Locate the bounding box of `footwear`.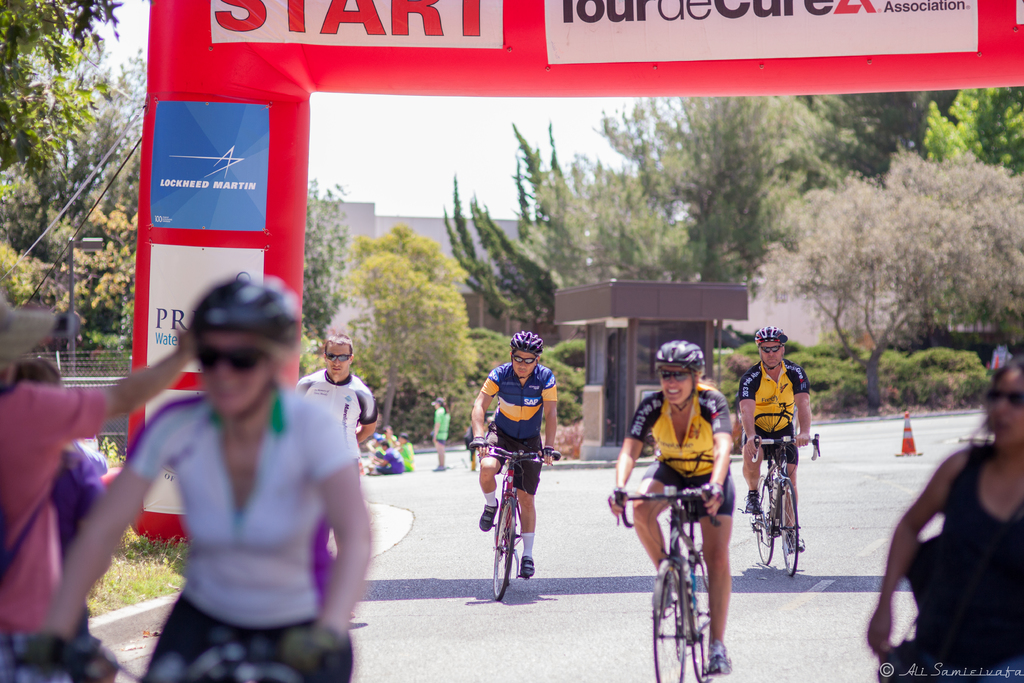
Bounding box: 788, 531, 804, 555.
